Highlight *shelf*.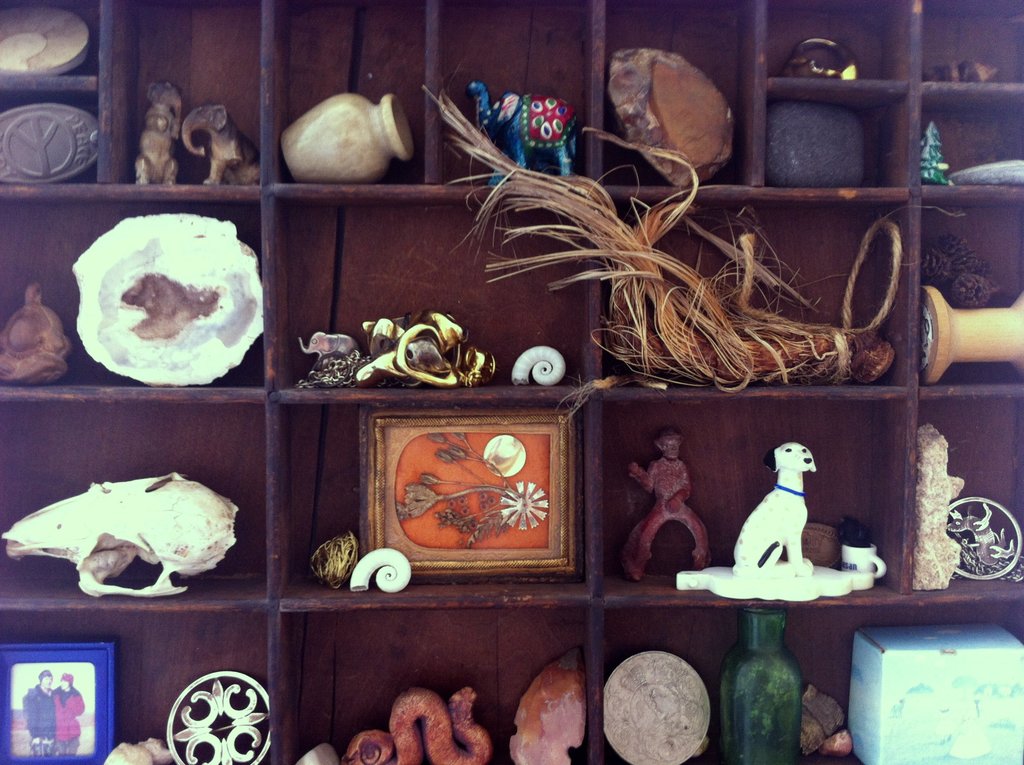
Highlighted region: (0, 1, 104, 88).
